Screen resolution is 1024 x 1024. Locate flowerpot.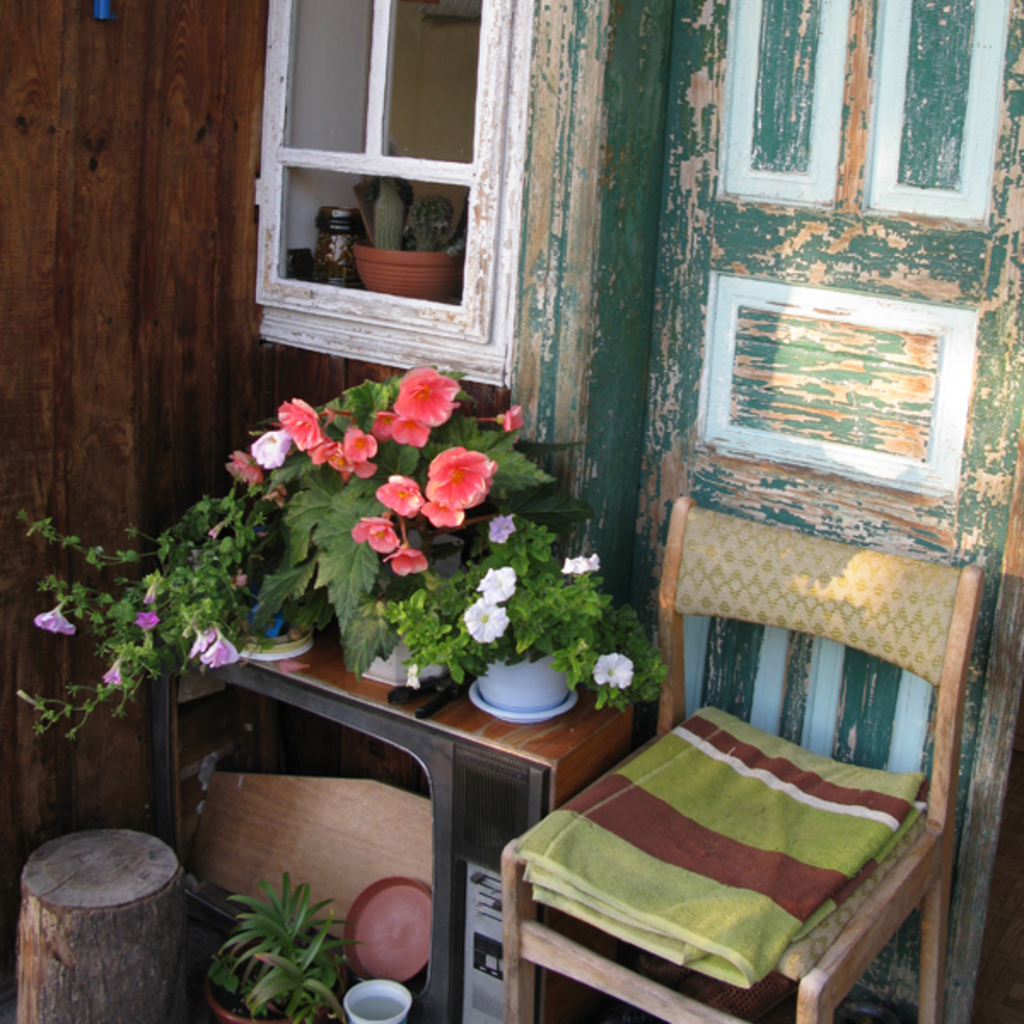
l=205, t=939, r=348, b=1022.
